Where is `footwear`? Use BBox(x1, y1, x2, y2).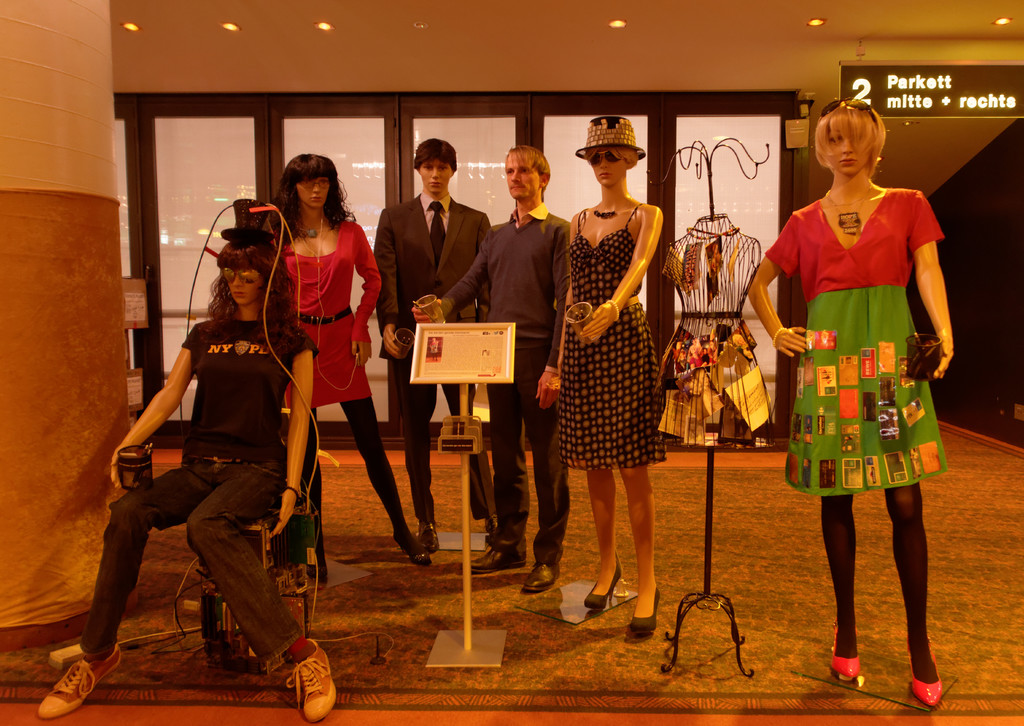
BBox(416, 520, 440, 553).
